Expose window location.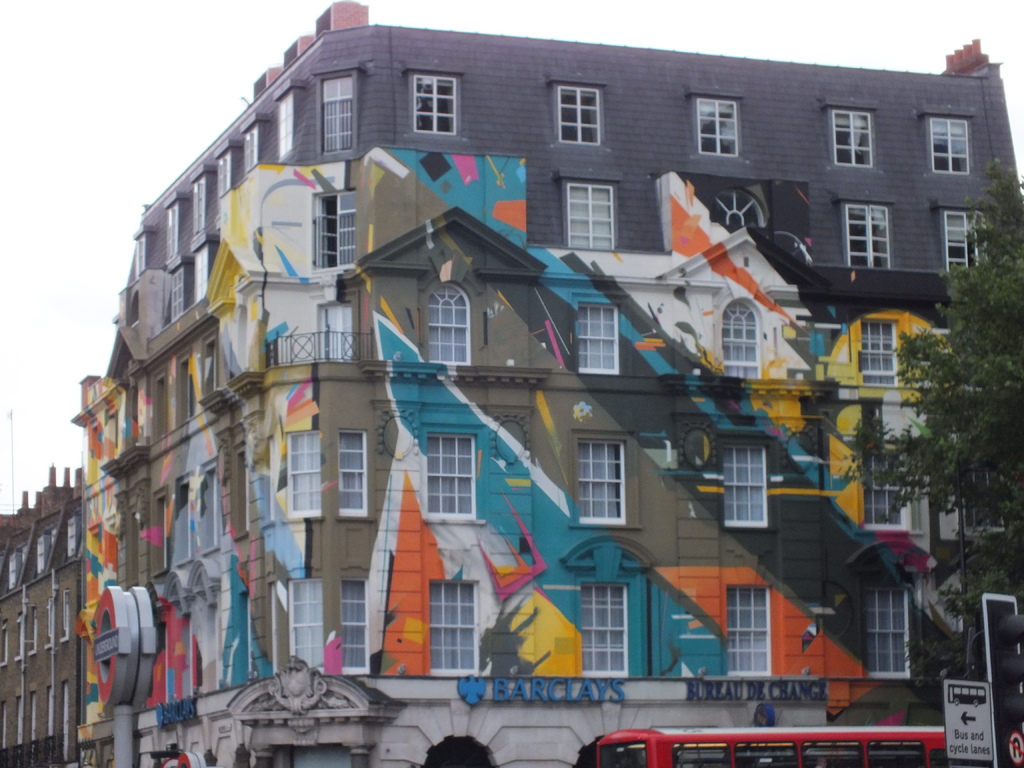
Exposed at {"x1": 340, "y1": 579, "x2": 371, "y2": 675}.
